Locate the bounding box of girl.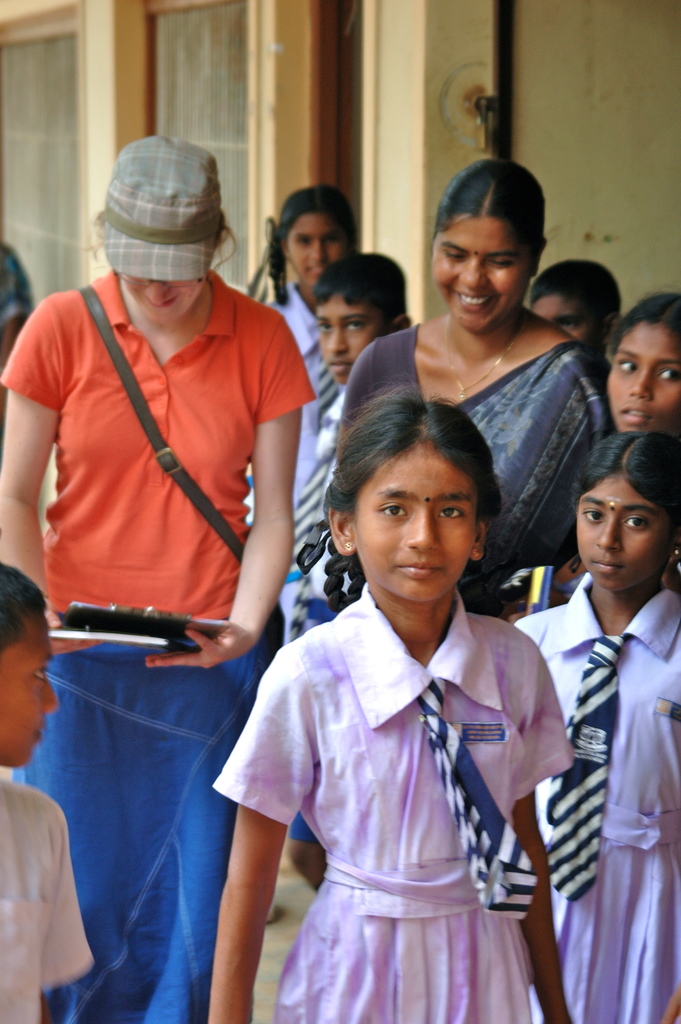
Bounding box: BBox(252, 178, 361, 648).
